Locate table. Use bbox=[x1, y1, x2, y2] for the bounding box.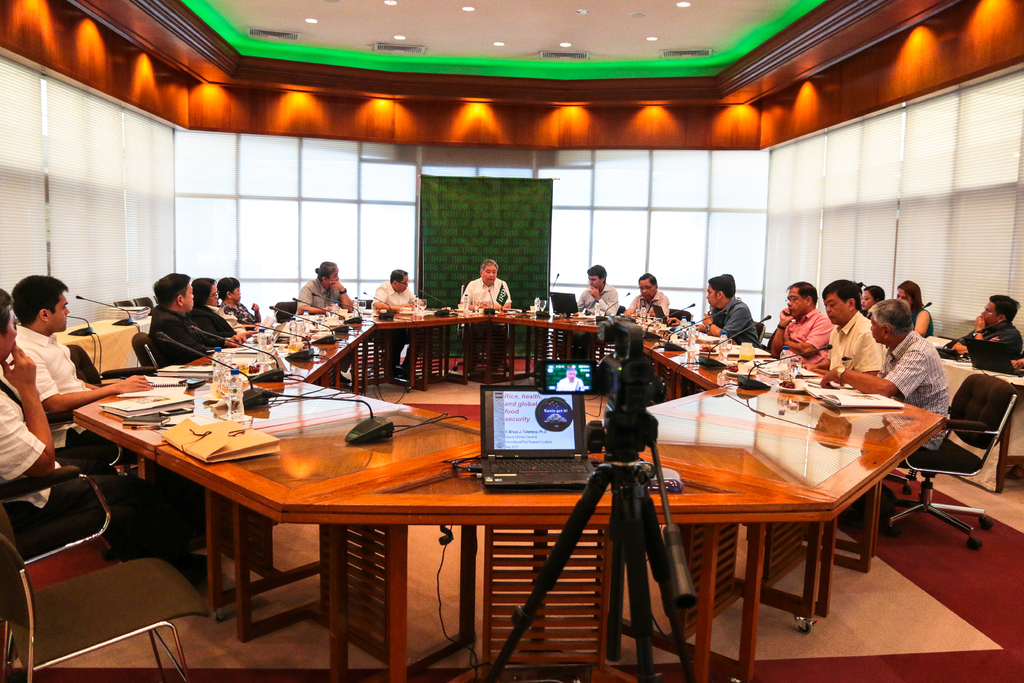
bbox=[59, 293, 944, 682].
